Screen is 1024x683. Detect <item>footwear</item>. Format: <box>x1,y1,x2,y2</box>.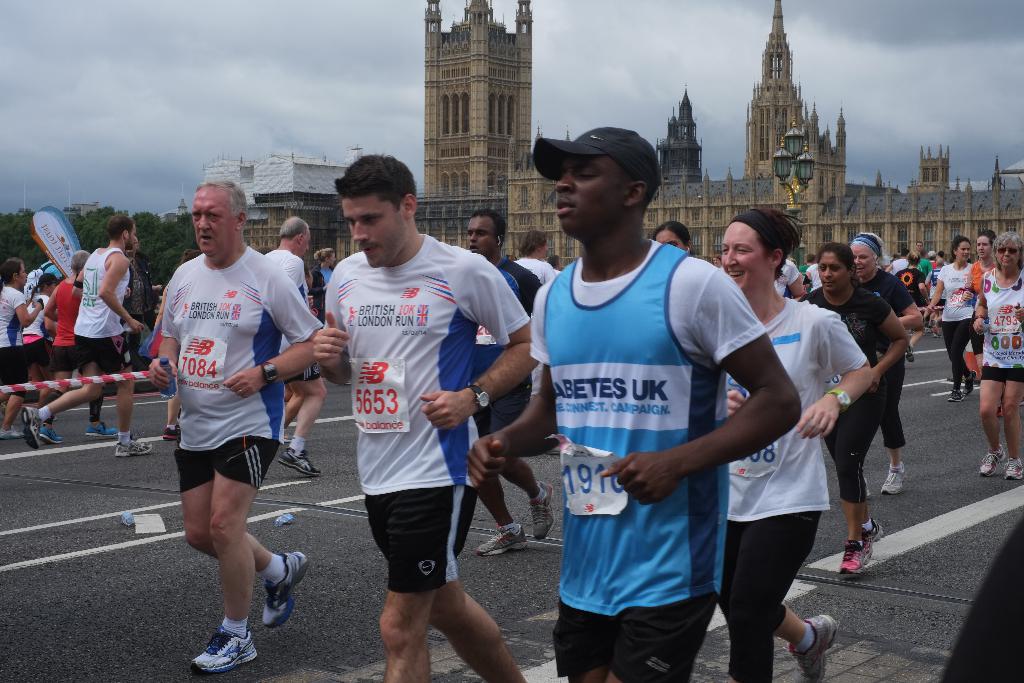
<box>40,411,63,447</box>.
